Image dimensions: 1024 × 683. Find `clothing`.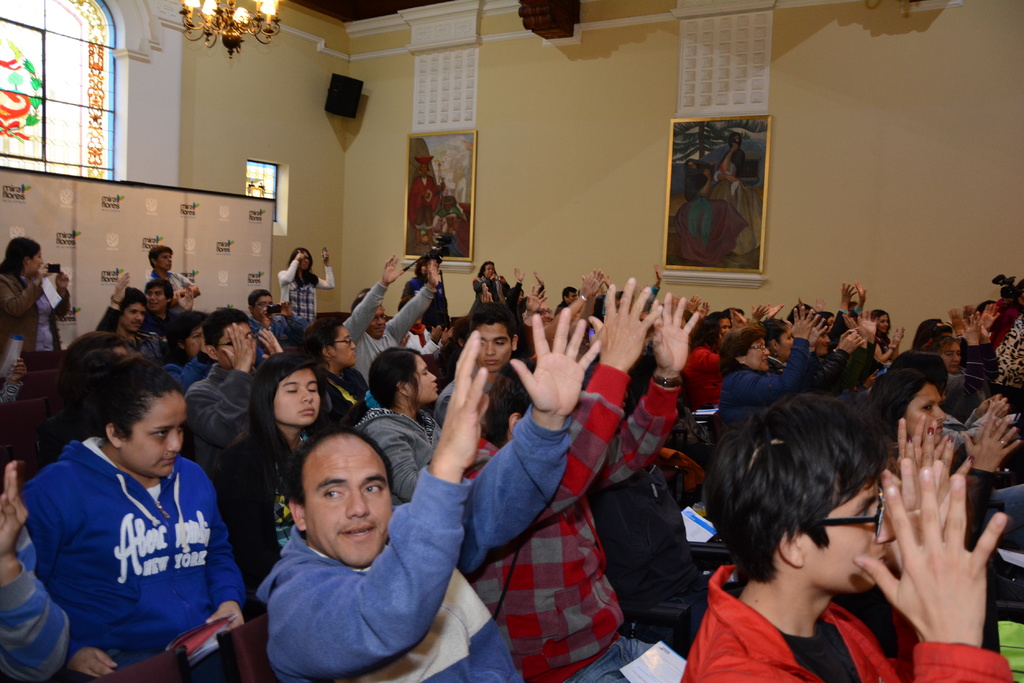
x1=685 y1=559 x2=1023 y2=682.
